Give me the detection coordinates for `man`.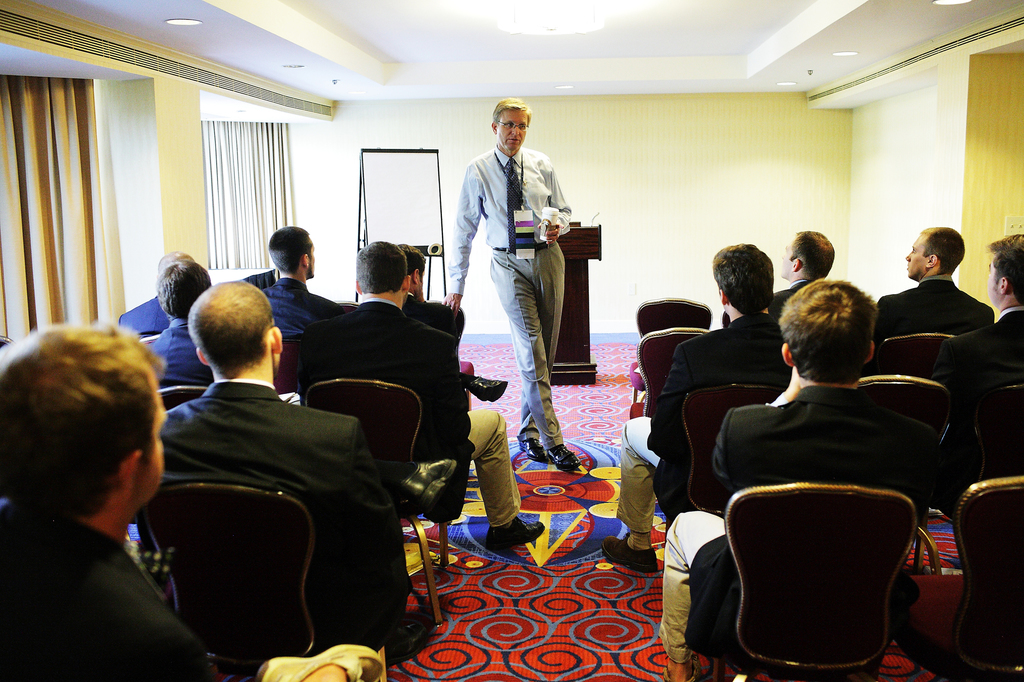
[left=874, top=228, right=996, bottom=350].
